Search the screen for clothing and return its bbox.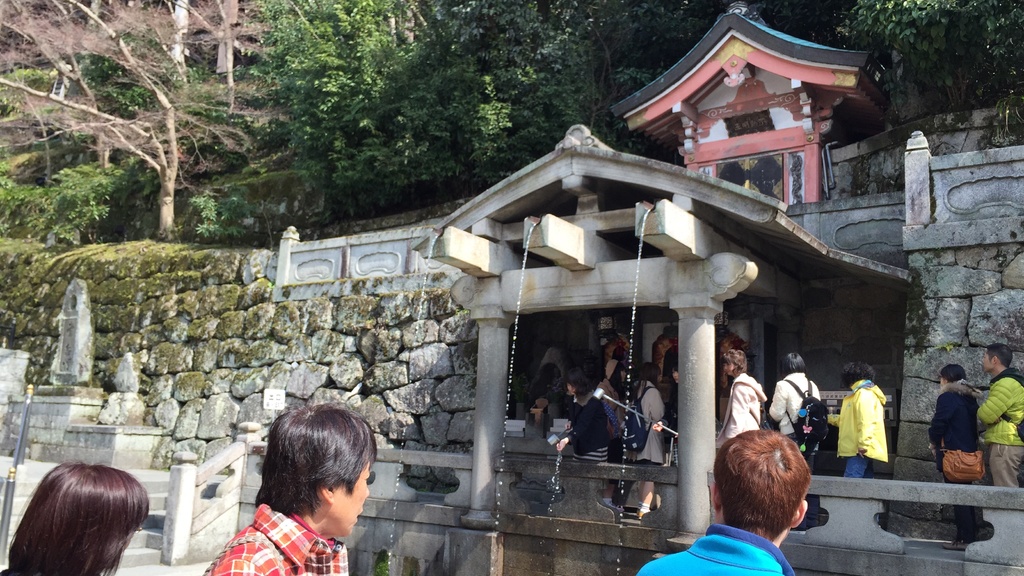
Found: BBox(724, 368, 770, 452).
